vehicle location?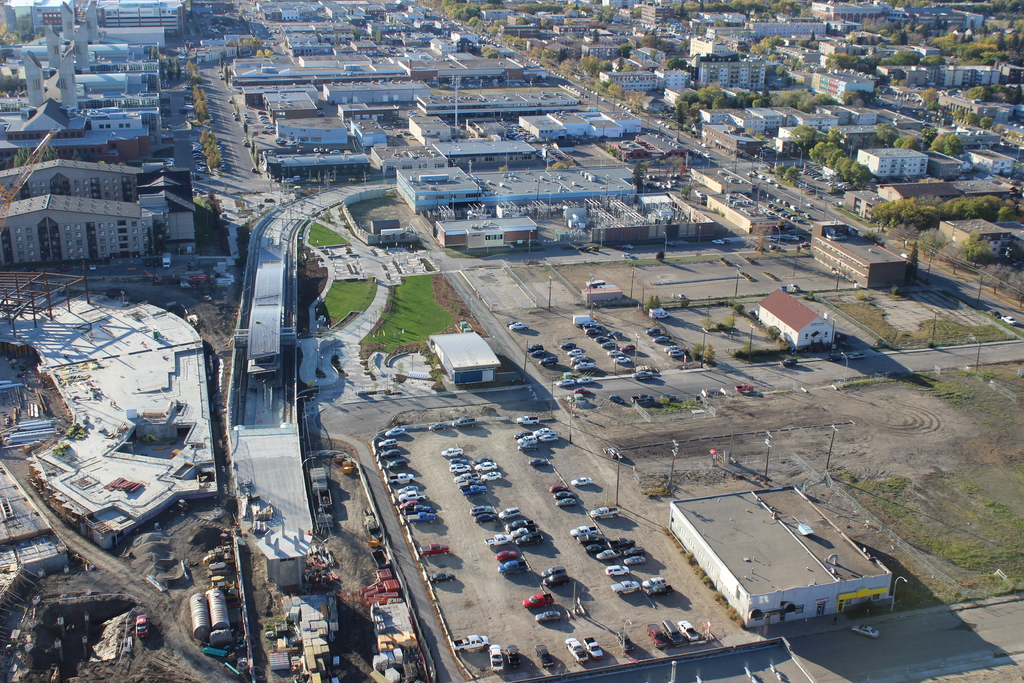
left=586, top=245, right=602, bottom=252
